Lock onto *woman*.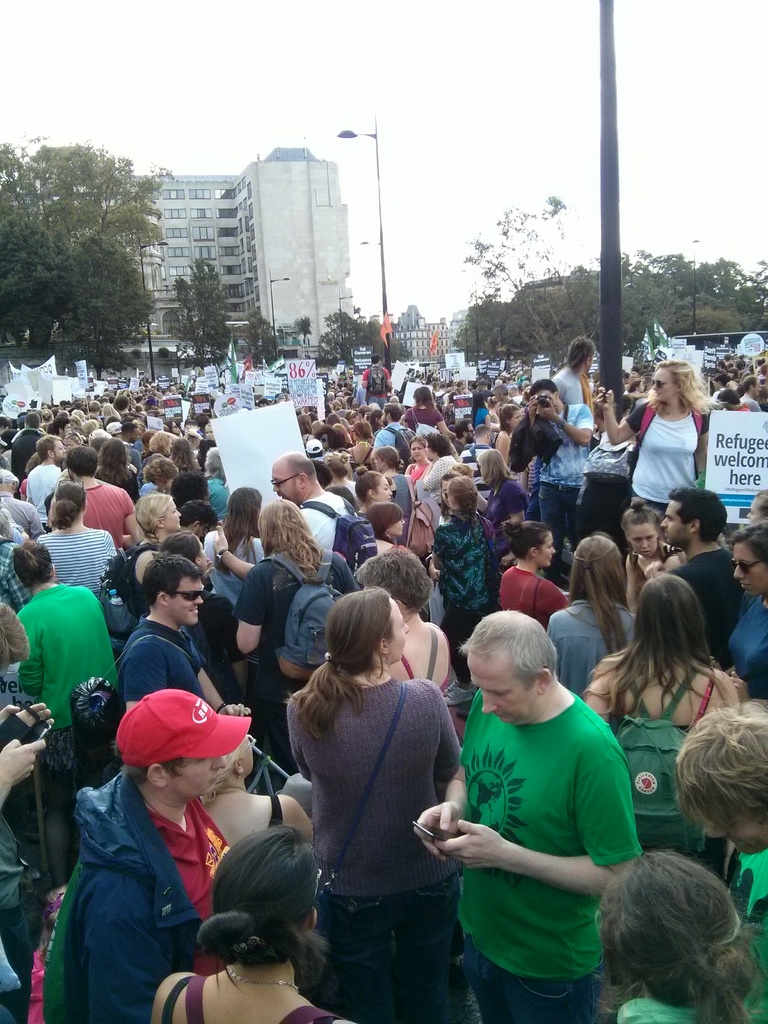
Locked: [362, 548, 455, 693].
